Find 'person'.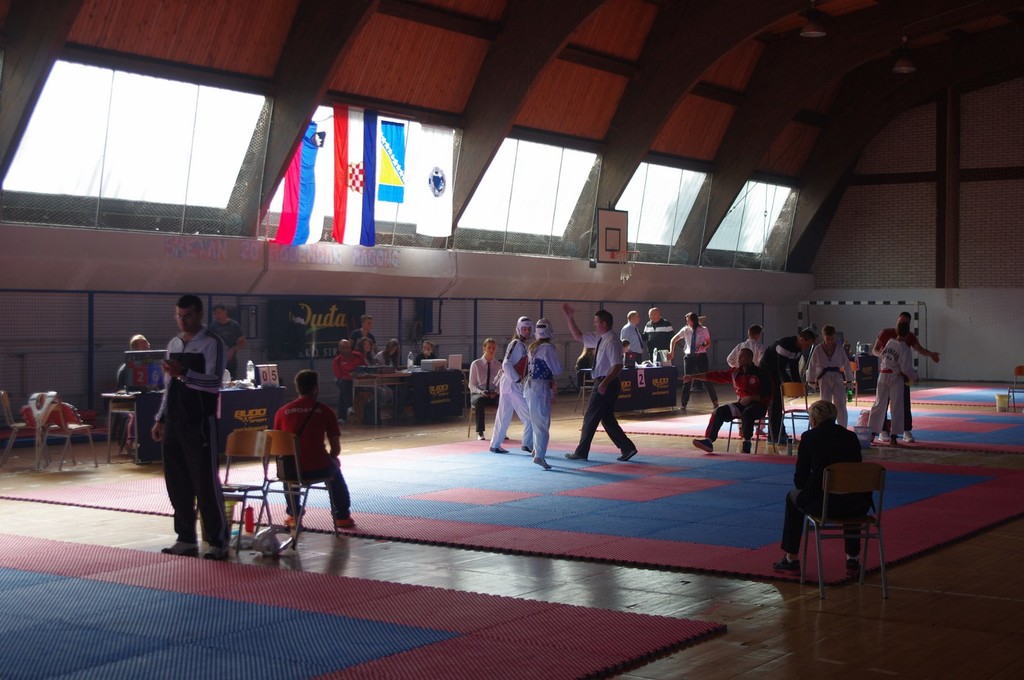
(870,312,941,446).
